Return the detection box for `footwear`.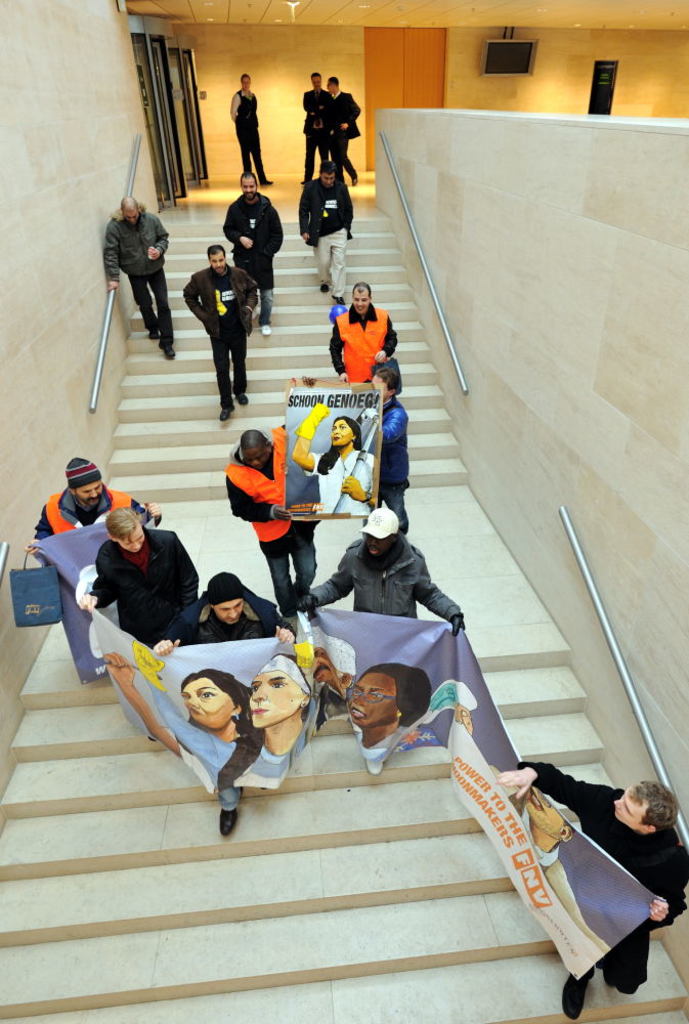
259 328 273 338.
